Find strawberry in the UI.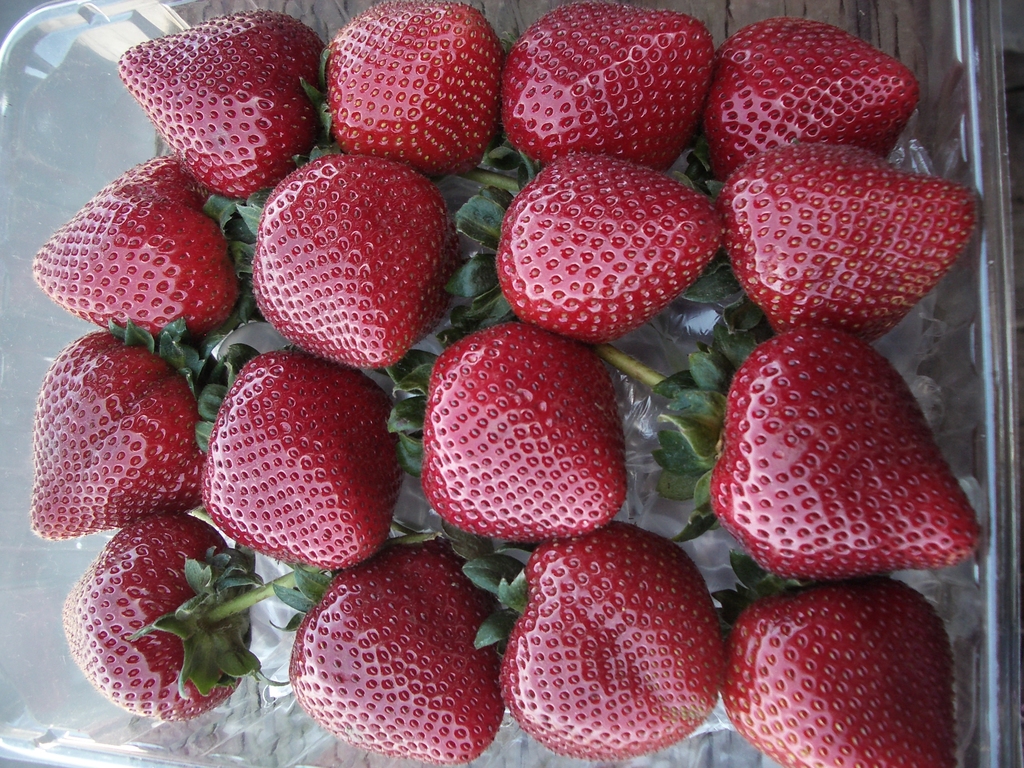
UI element at (186,342,397,579).
